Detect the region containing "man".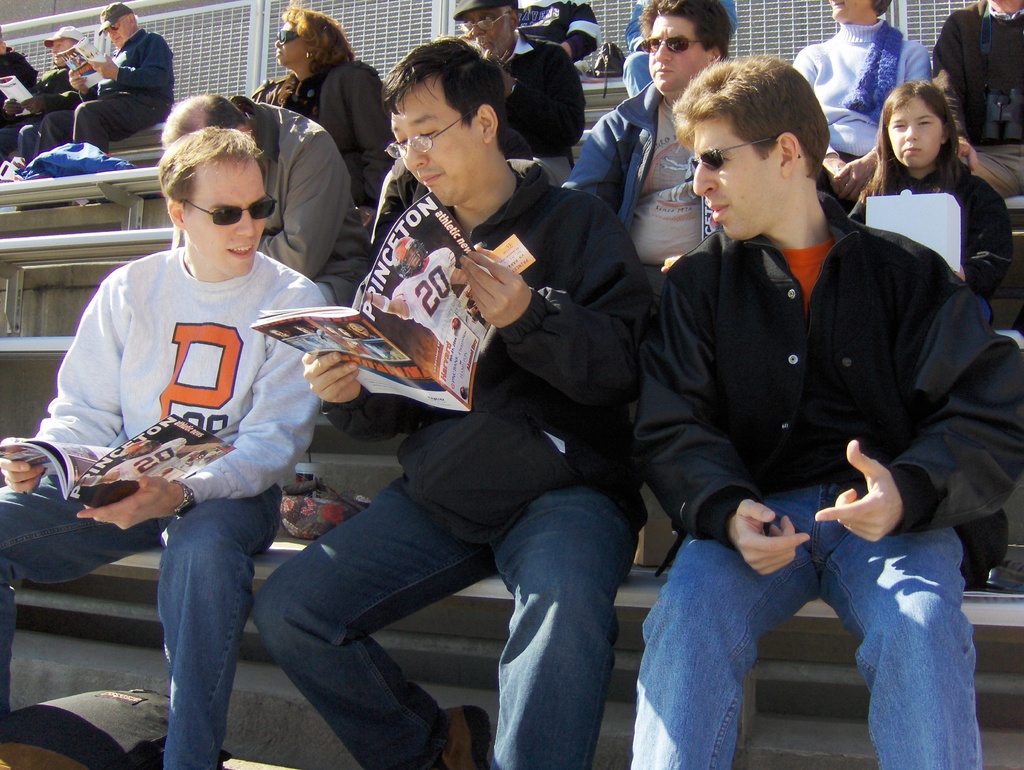
box(159, 93, 359, 310).
